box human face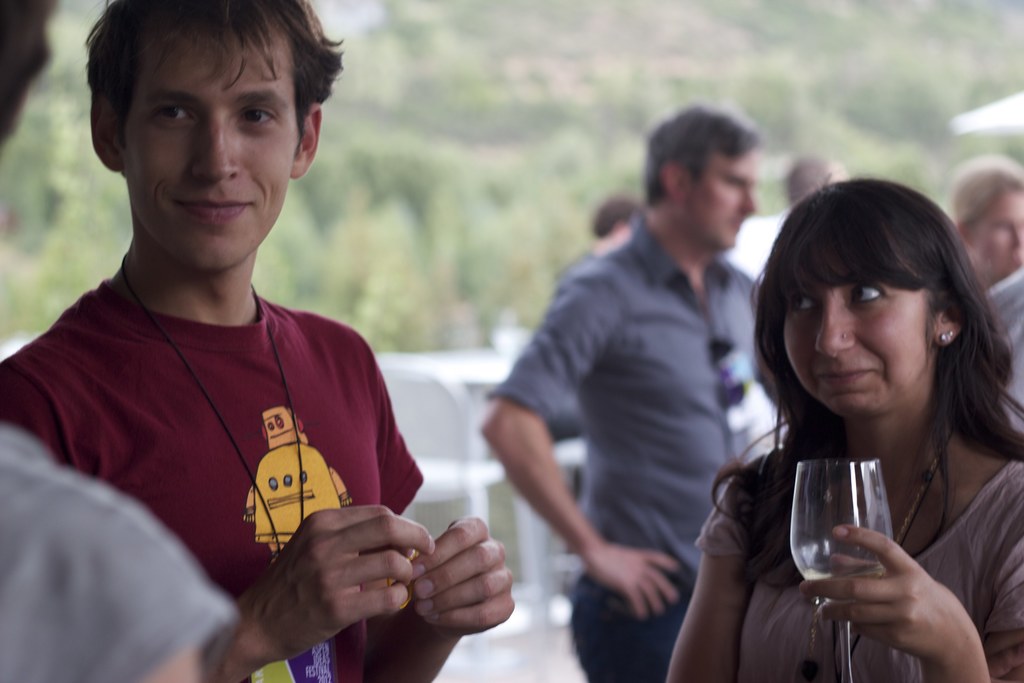
rect(775, 226, 938, 431)
